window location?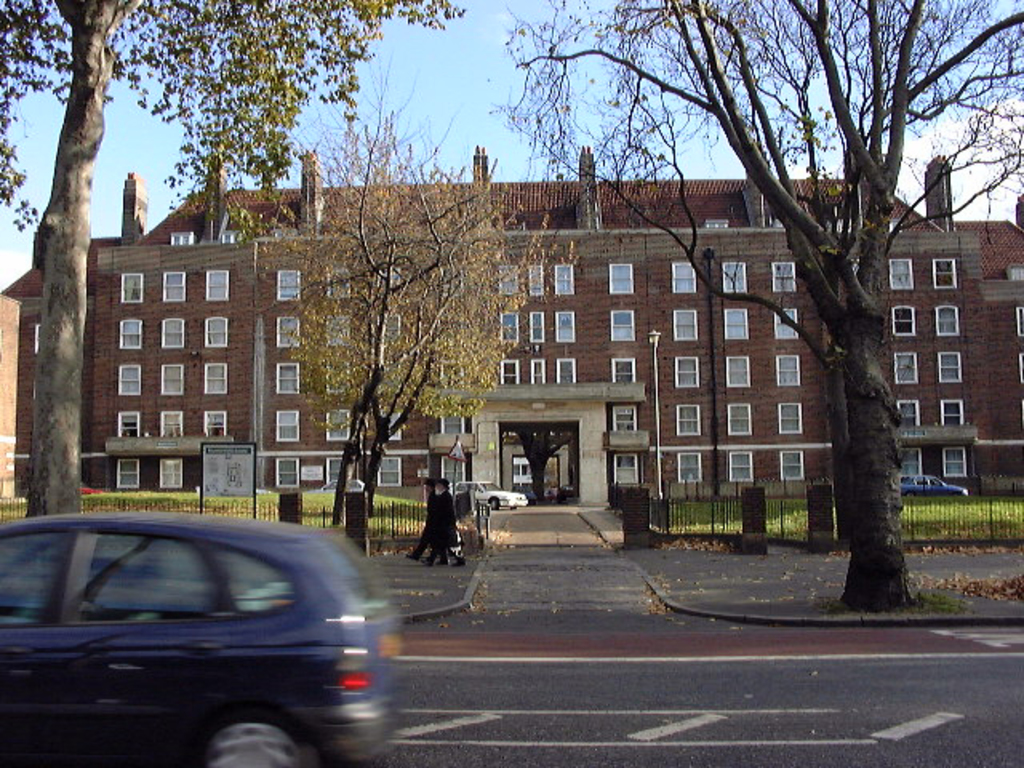
{"x1": 680, "y1": 451, "x2": 701, "y2": 483}
